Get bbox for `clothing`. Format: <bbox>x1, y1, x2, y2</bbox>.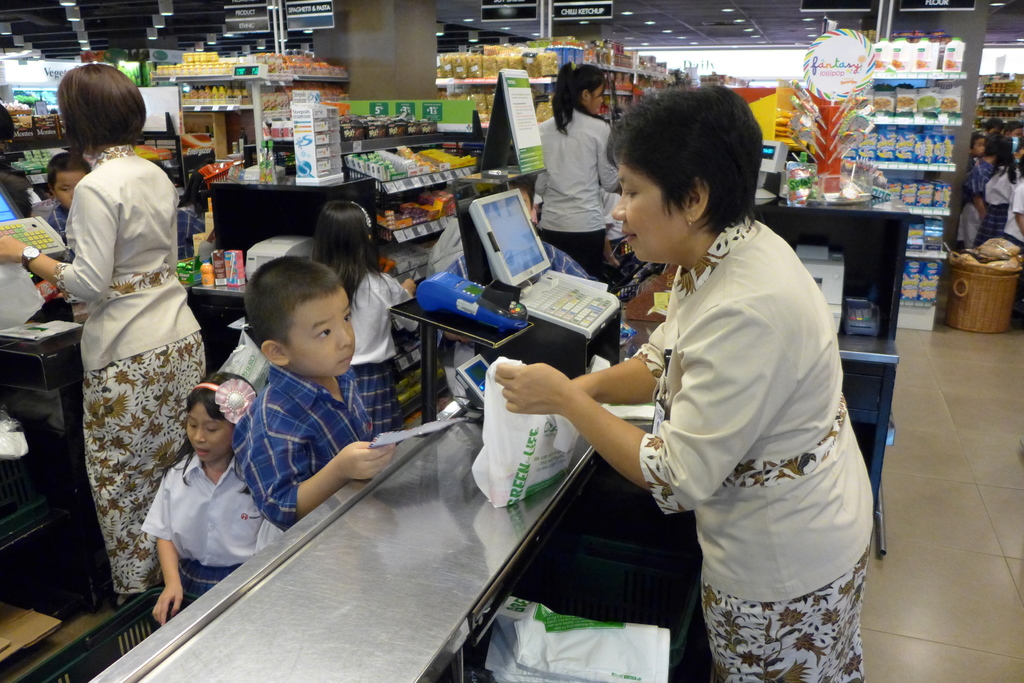
<bbox>959, 151, 1023, 246</bbox>.
